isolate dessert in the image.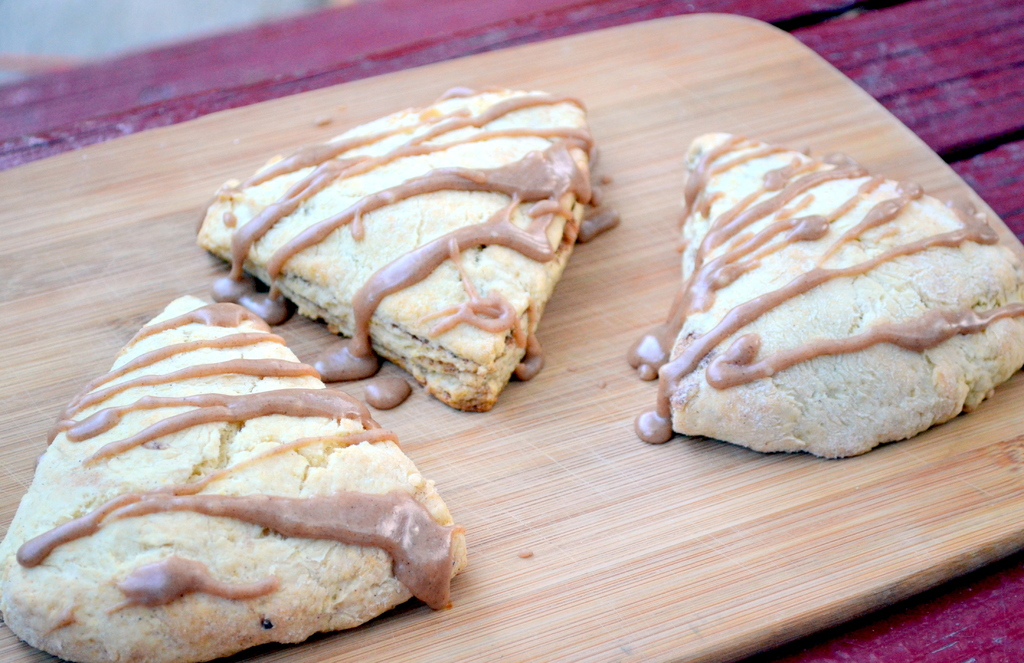
Isolated region: region(0, 295, 477, 662).
